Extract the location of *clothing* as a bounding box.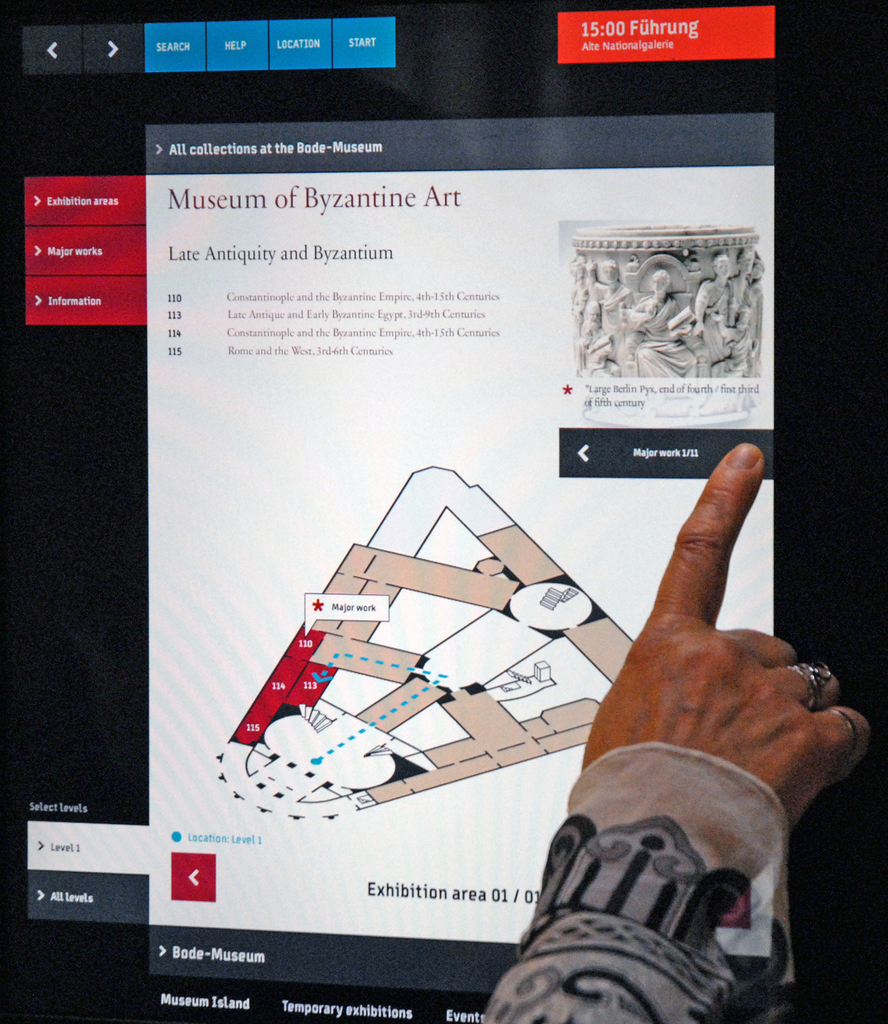
(478, 739, 793, 1023).
